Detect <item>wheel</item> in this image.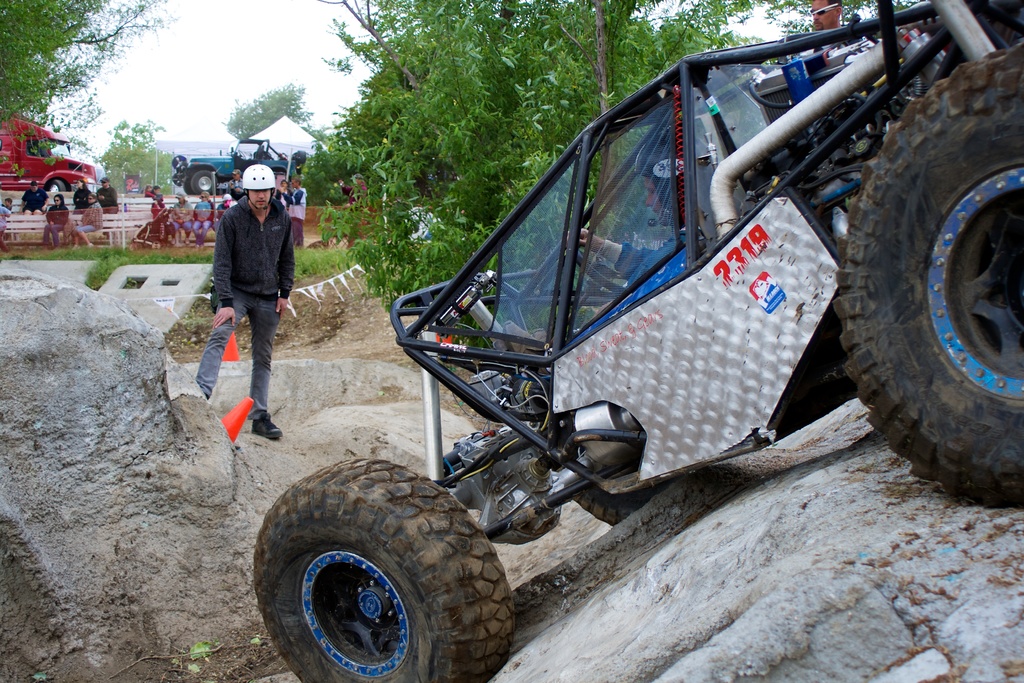
Detection: l=572, t=481, r=671, b=525.
